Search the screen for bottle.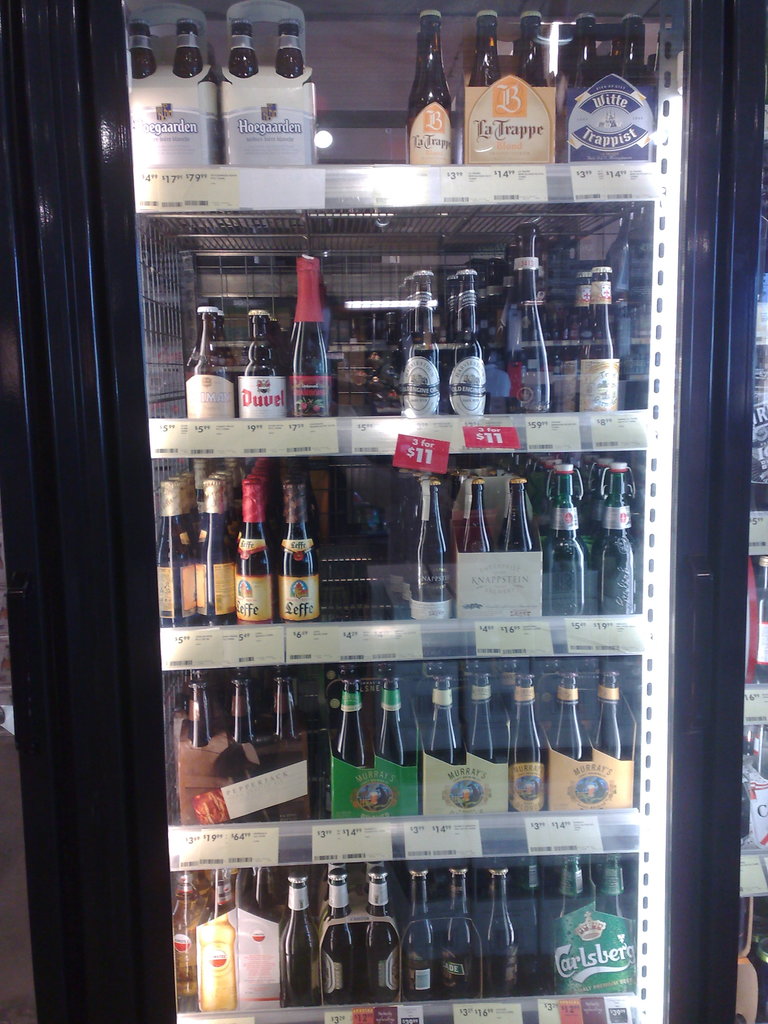
Found at pyautogui.locateOnScreen(374, 675, 405, 766).
